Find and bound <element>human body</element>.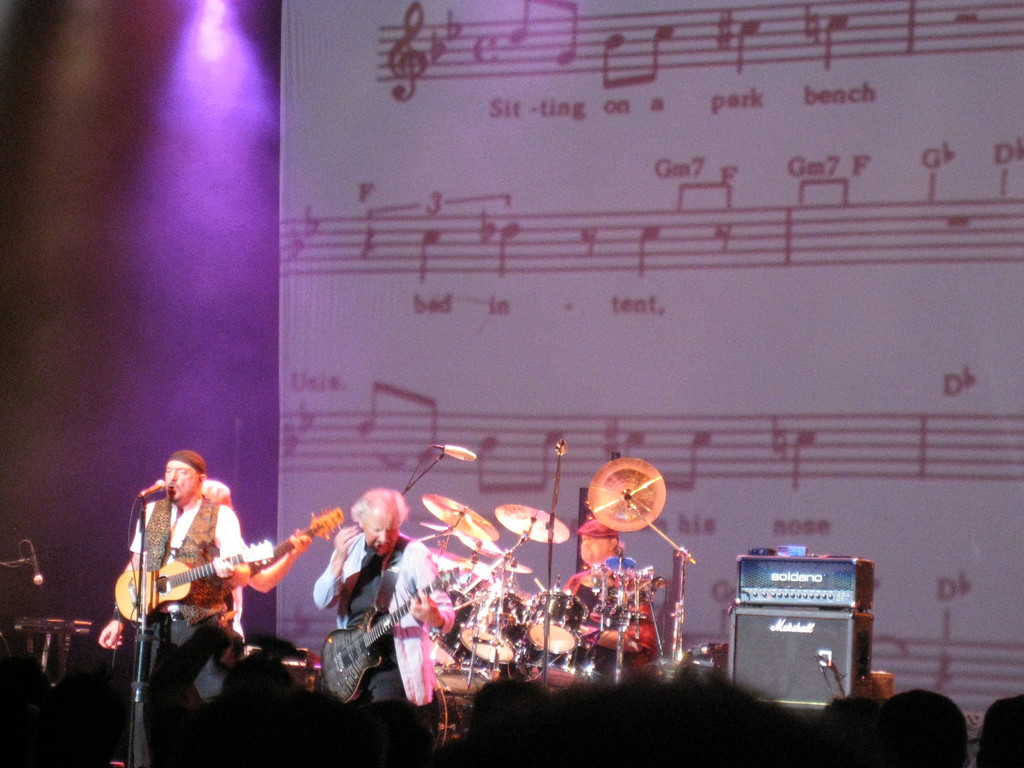
Bound: crop(558, 567, 662, 669).
